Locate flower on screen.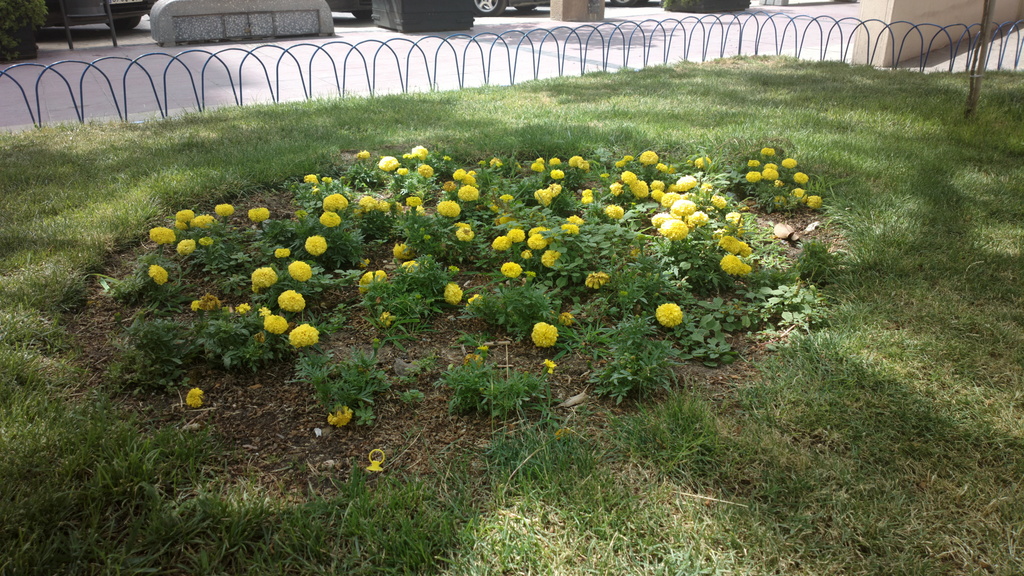
On screen at detection(621, 172, 635, 186).
